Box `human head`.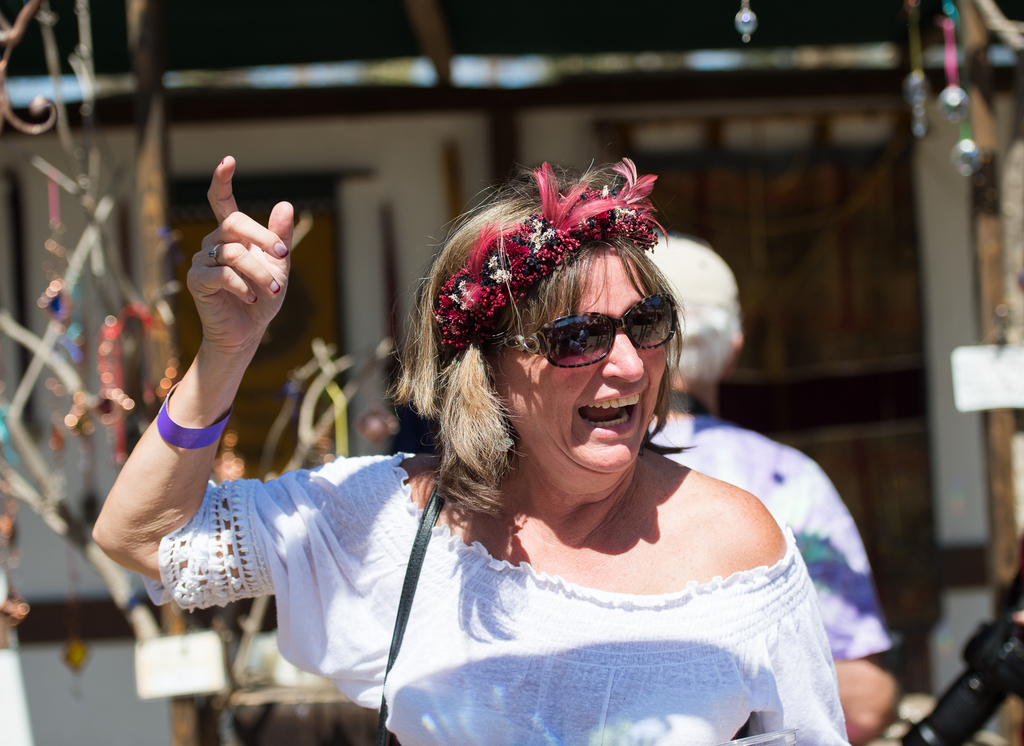
l=643, t=231, r=740, b=391.
